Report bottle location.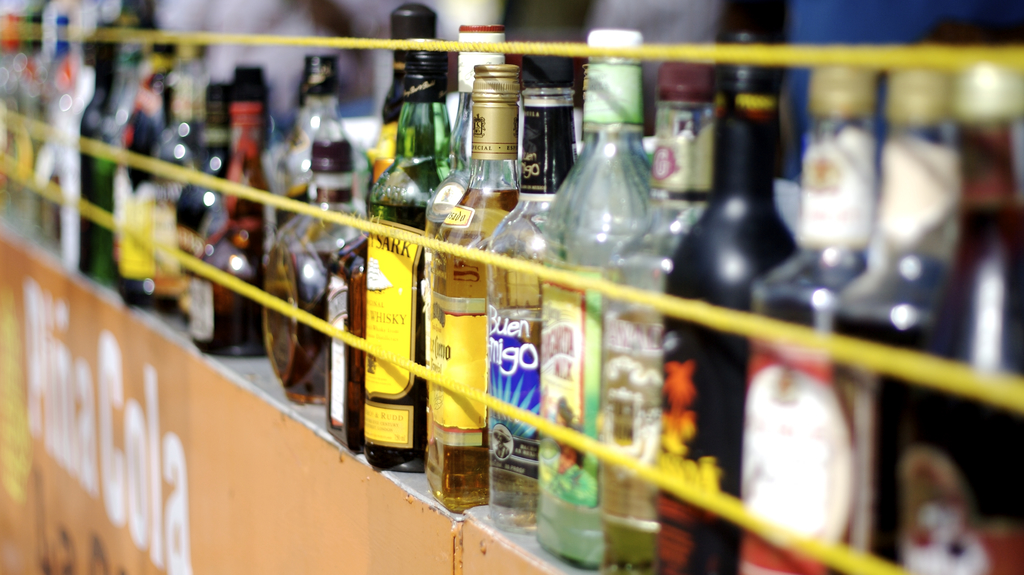
Report: region(380, 46, 470, 229).
